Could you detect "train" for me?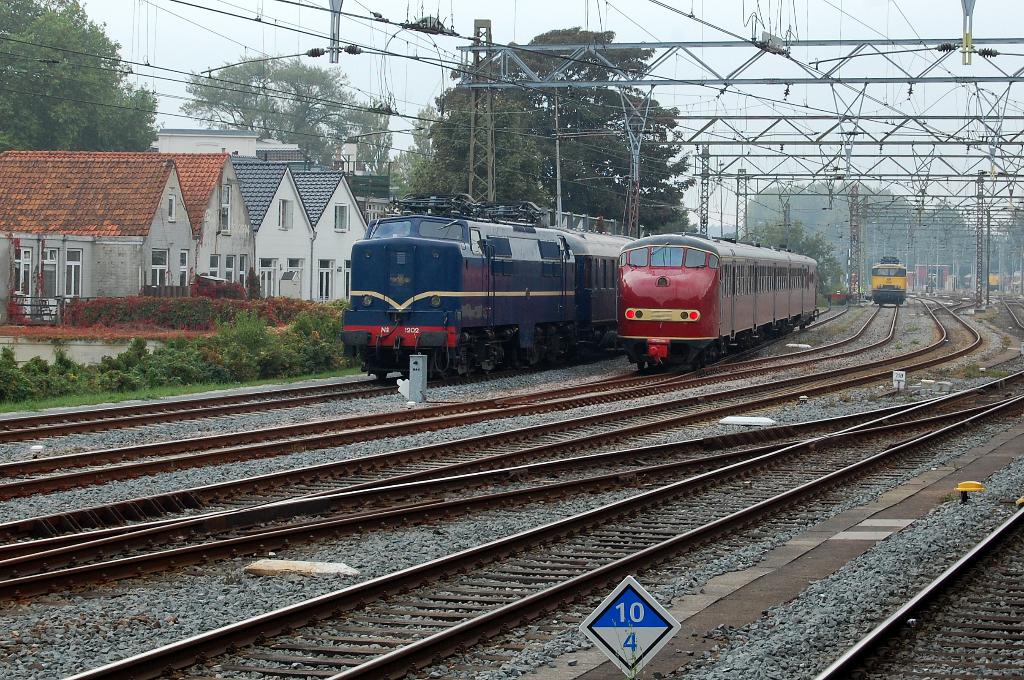
Detection result: <bbox>339, 190, 636, 387</bbox>.
